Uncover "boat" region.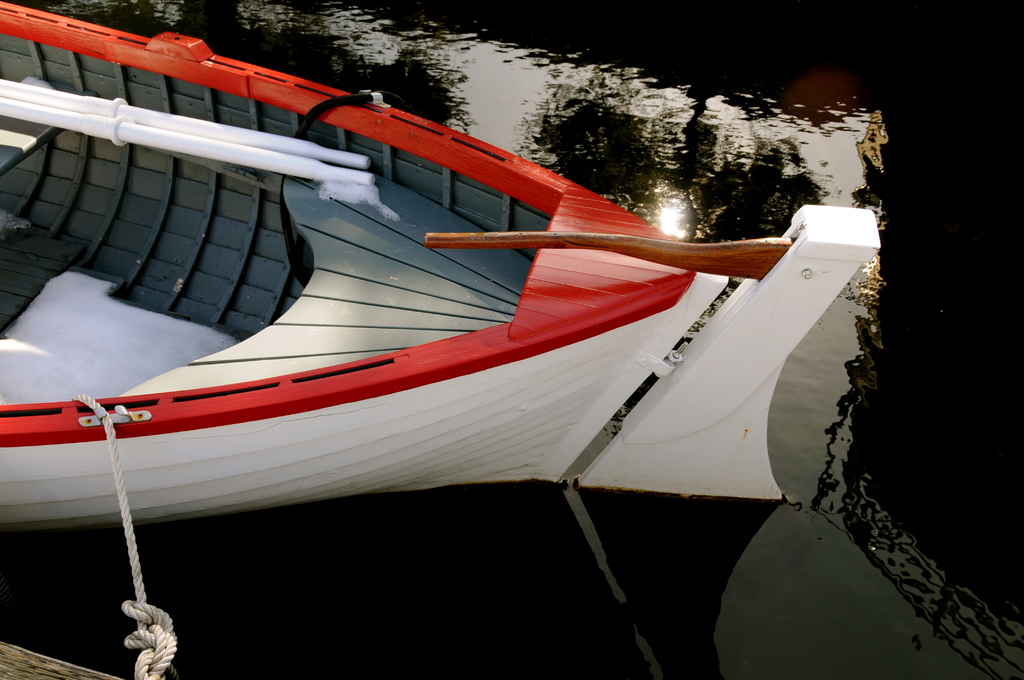
Uncovered: left=6, top=9, right=972, bottom=629.
